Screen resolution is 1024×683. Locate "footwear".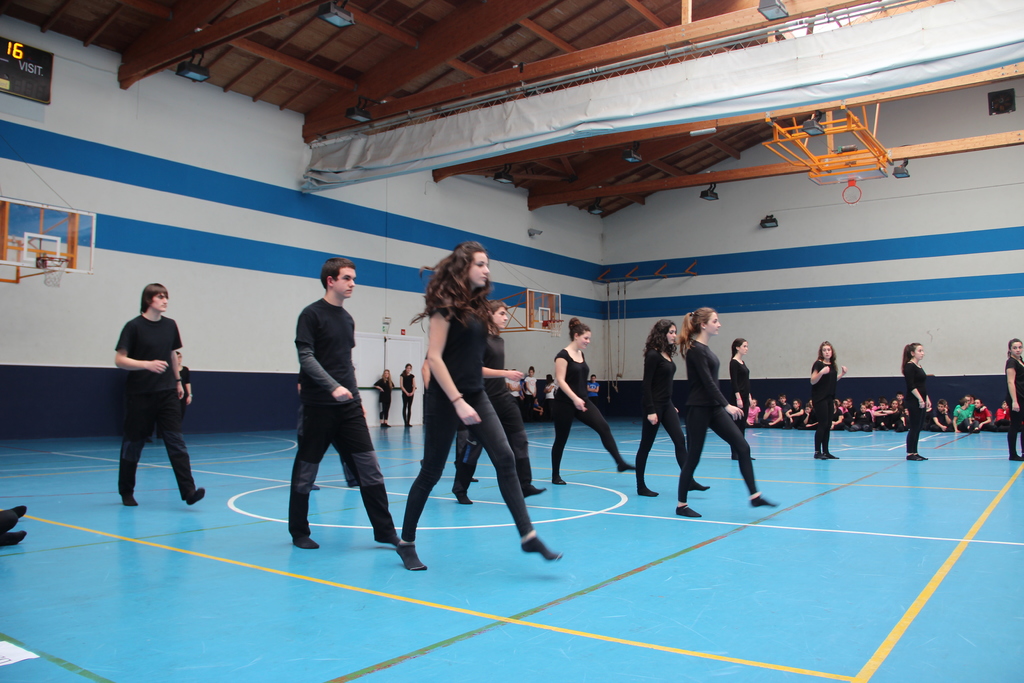
<bbox>815, 456, 822, 460</bbox>.
